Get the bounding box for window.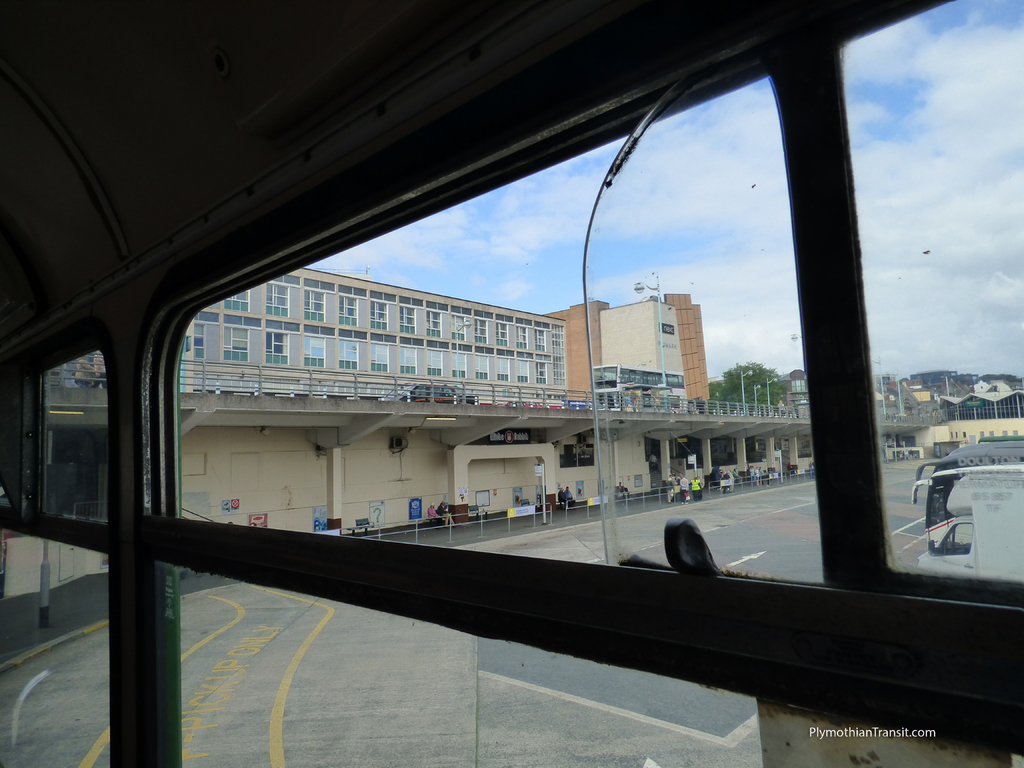
{"left": 468, "top": 348, "right": 492, "bottom": 379}.
